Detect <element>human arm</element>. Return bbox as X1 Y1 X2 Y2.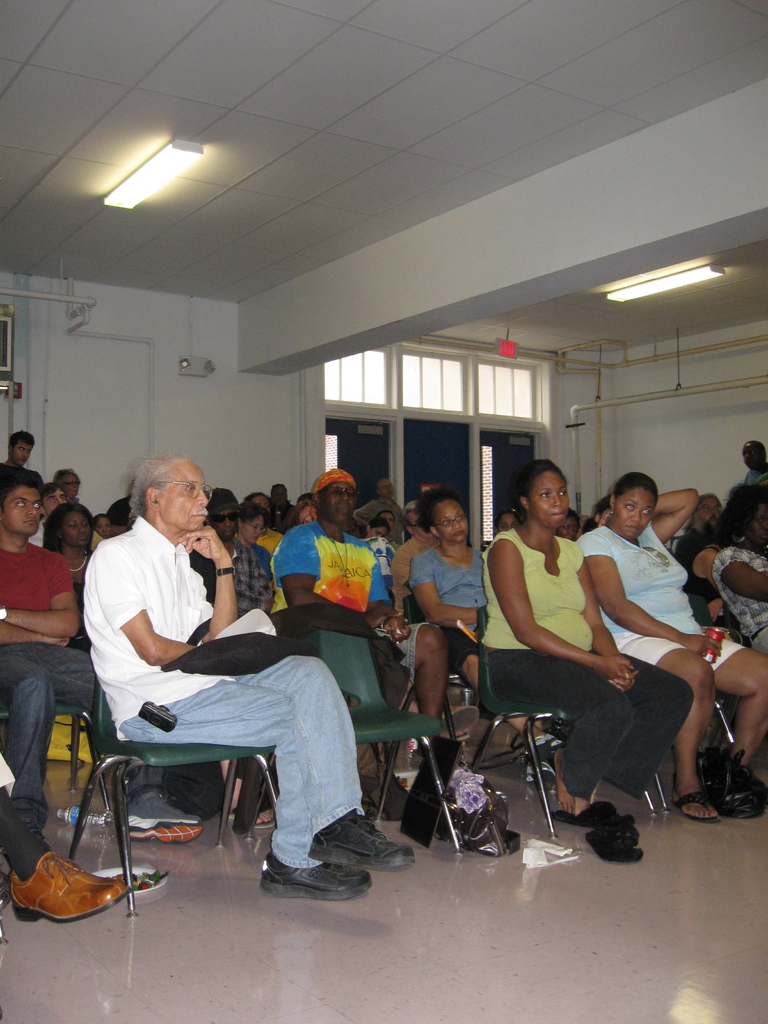
591 476 699 557.
